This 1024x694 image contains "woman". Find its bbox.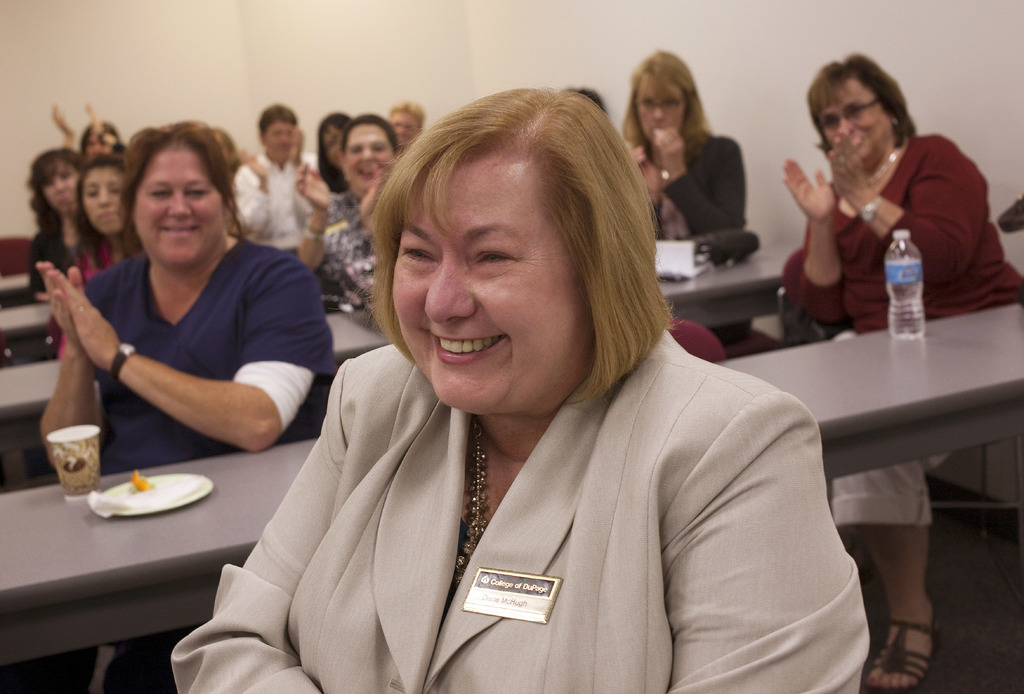
[618, 51, 749, 340].
